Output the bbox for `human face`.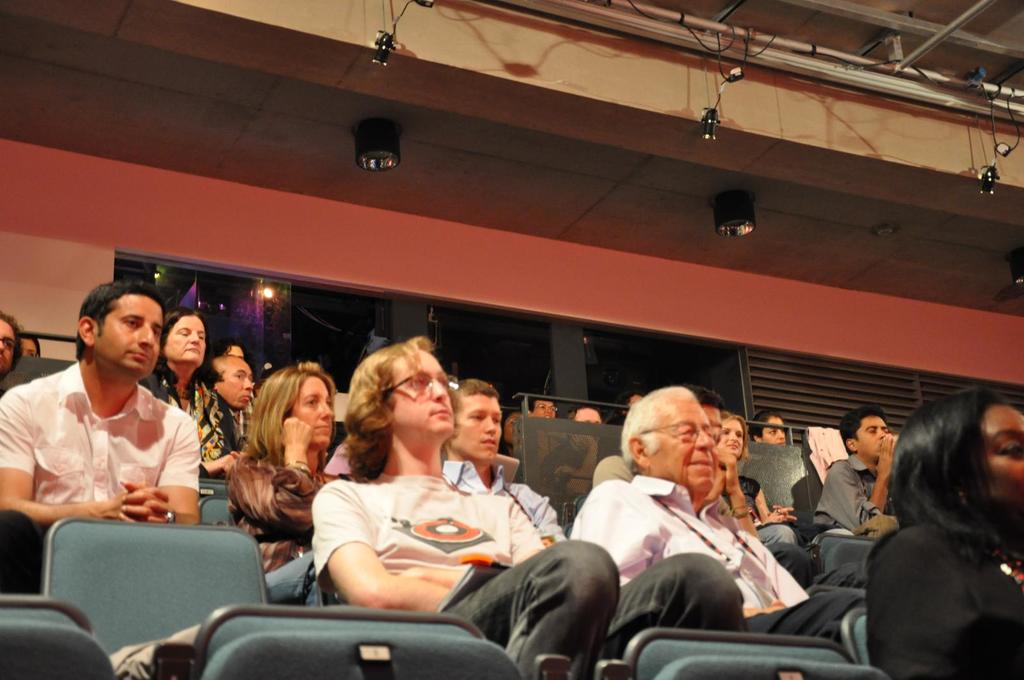
pyautogui.locateOnScreen(455, 391, 505, 467).
